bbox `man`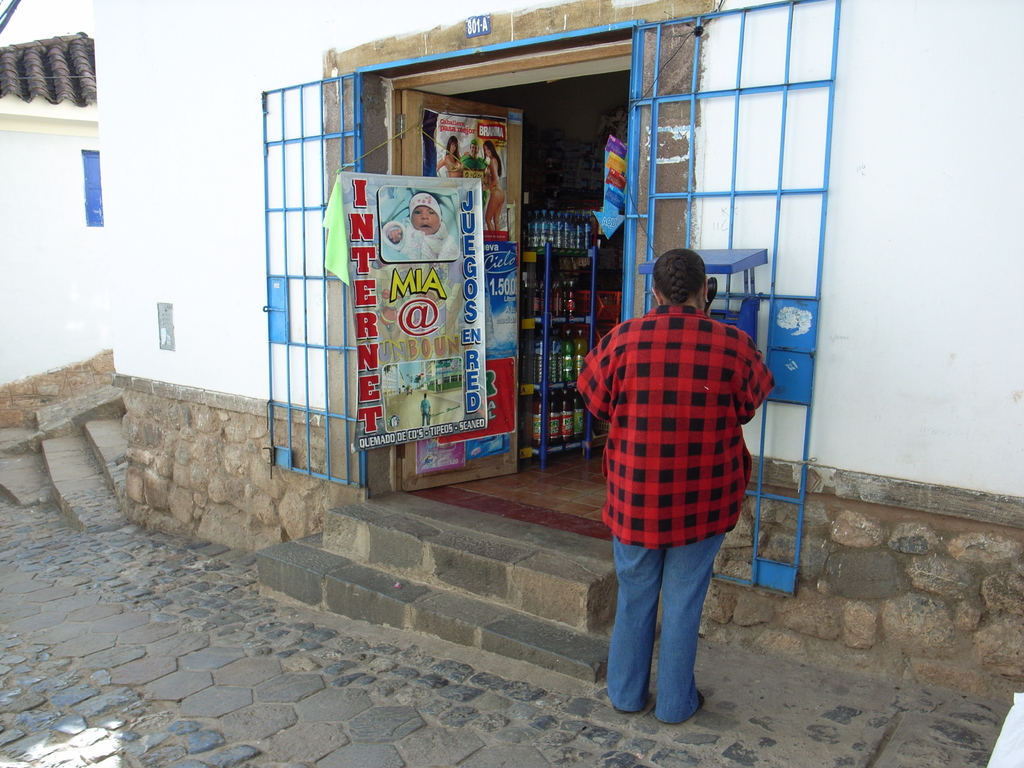
l=573, t=239, r=774, b=716
